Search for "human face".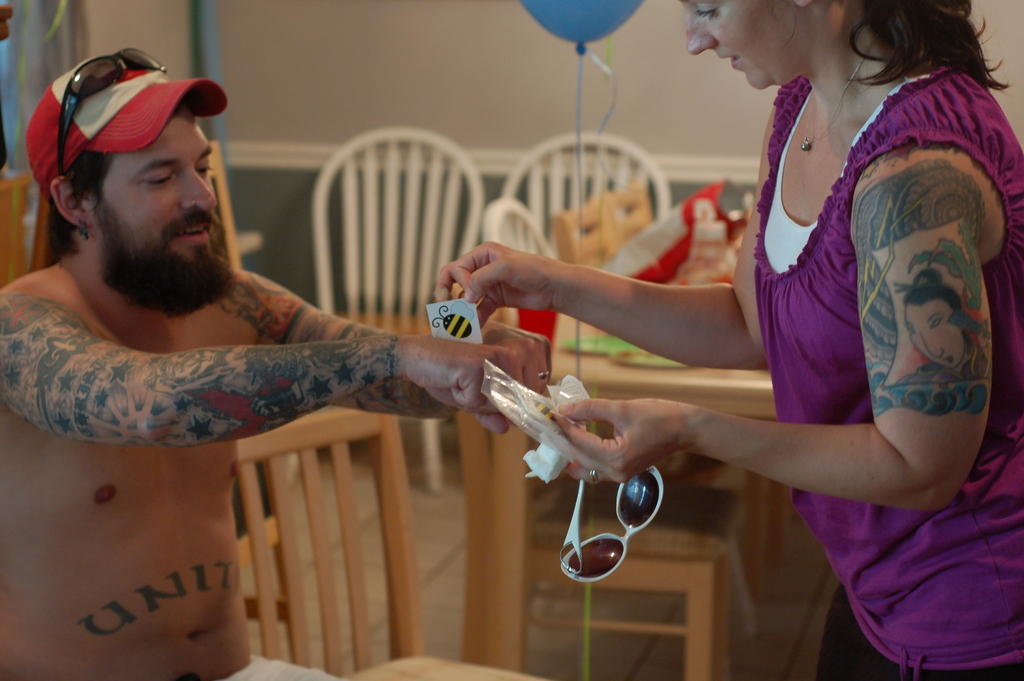
Found at <region>685, 0, 801, 90</region>.
